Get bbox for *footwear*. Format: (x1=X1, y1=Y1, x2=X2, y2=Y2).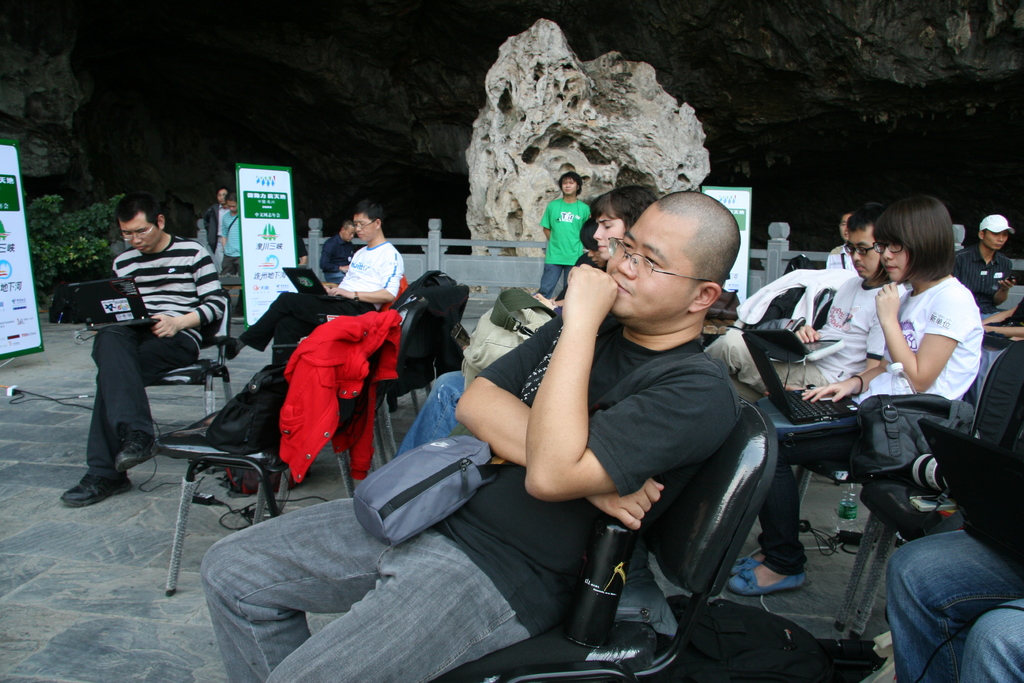
(x1=115, y1=429, x2=152, y2=470).
